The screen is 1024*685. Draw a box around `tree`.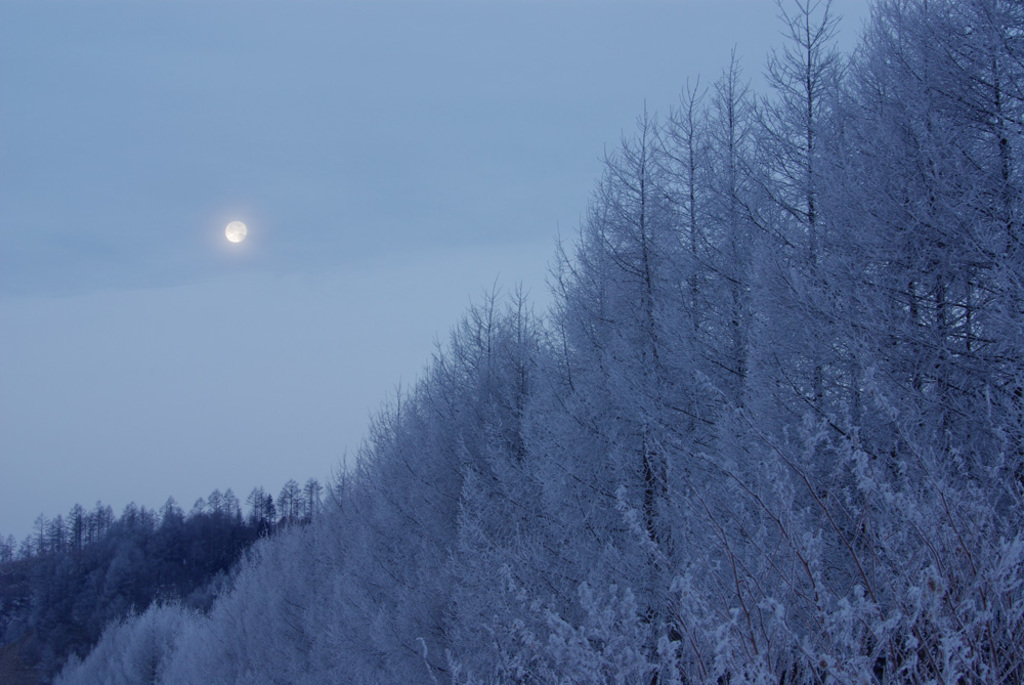
BBox(15, 522, 40, 597).
